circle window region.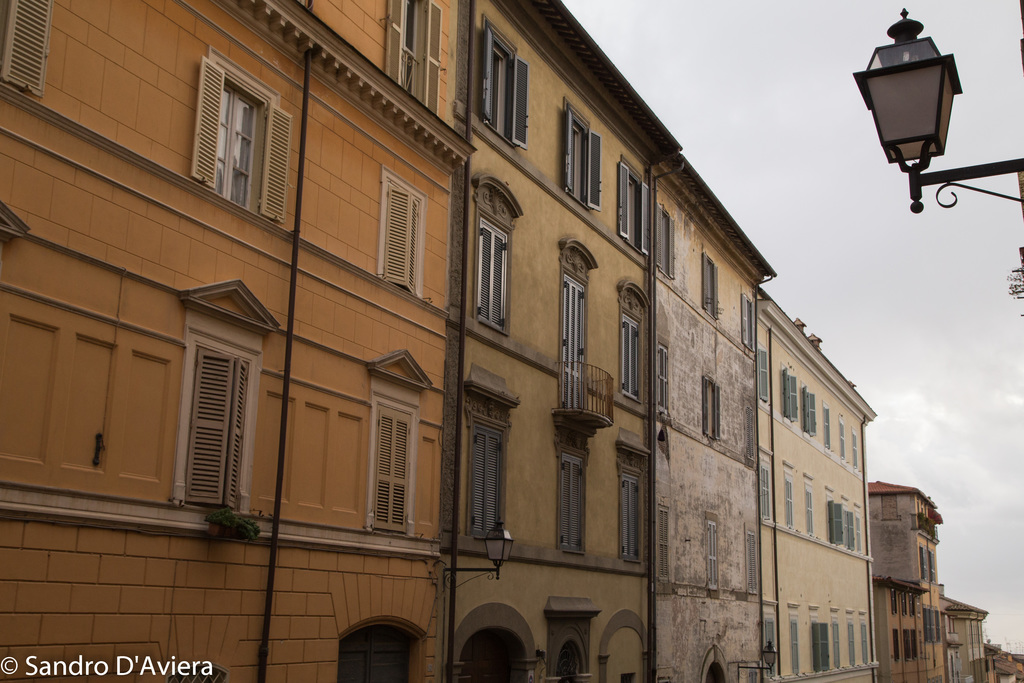
Region: (860,624,870,664).
